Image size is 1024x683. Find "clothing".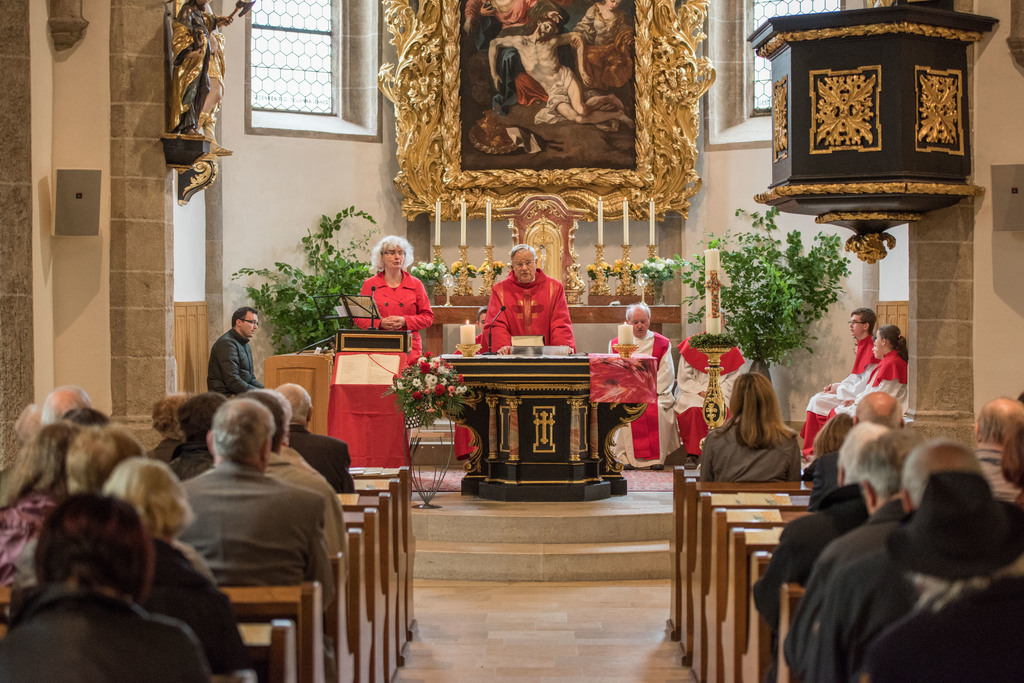
864 576 1023 682.
